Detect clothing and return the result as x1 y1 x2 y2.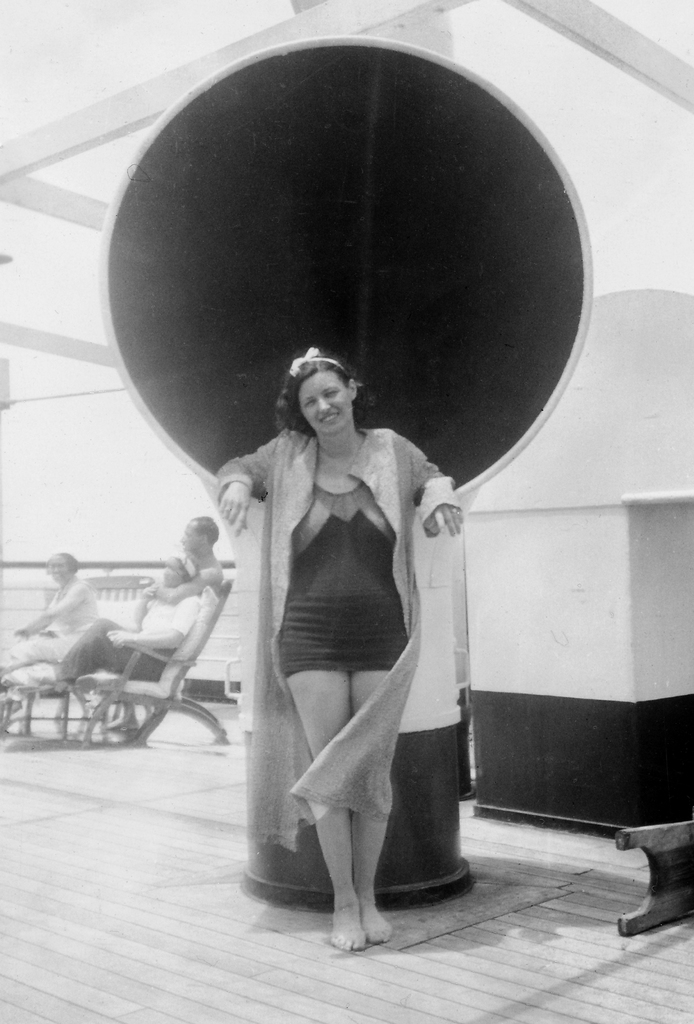
0 587 116 669.
